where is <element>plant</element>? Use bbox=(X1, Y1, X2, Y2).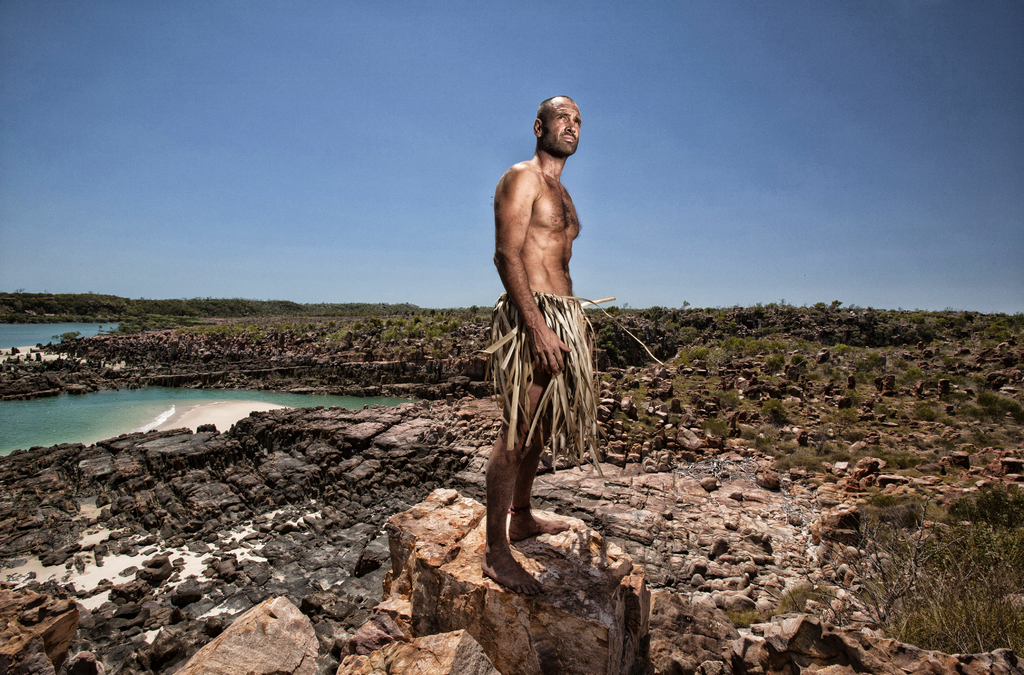
bbox=(790, 494, 1023, 647).
